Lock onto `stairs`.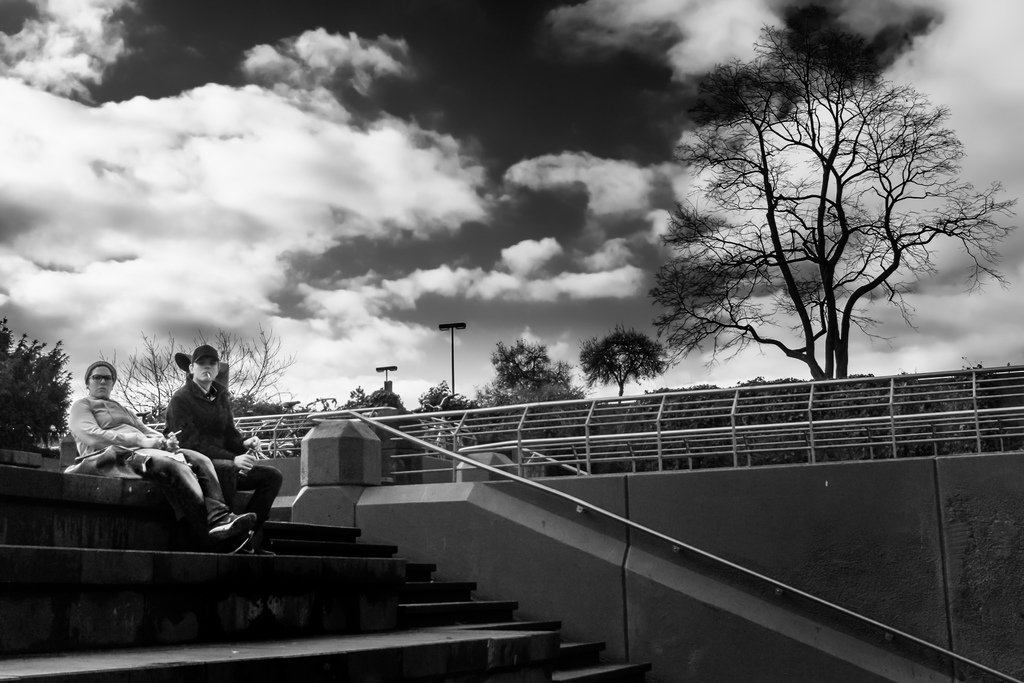
Locked: 0:447:675:682.
